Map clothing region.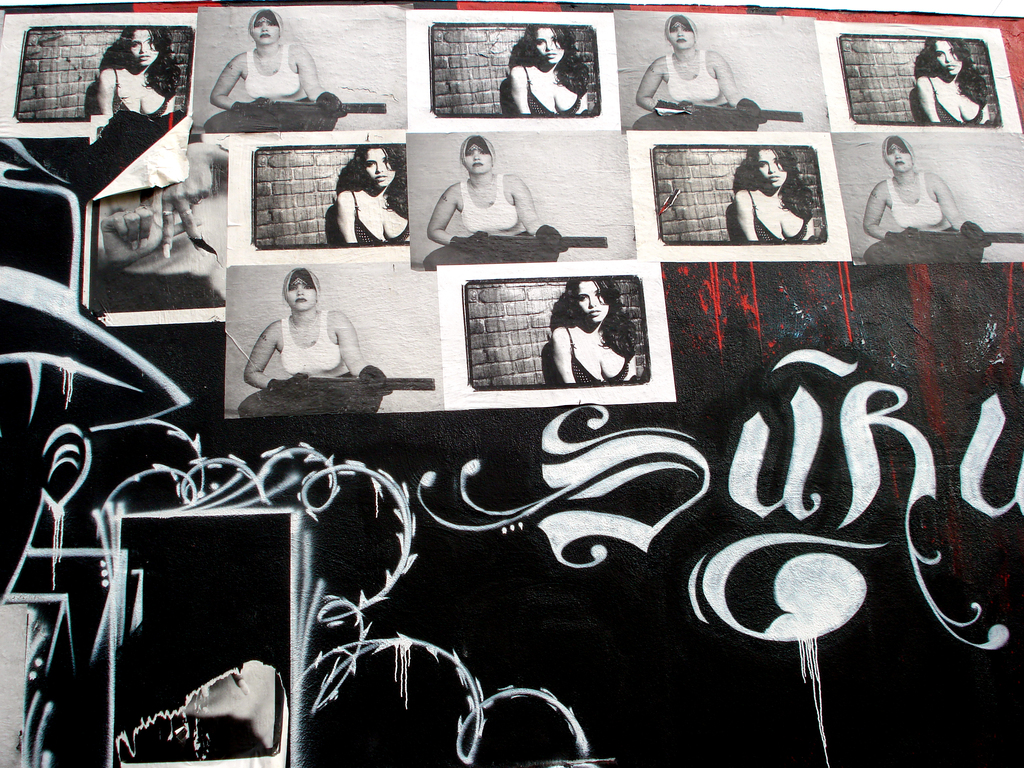
Mapped to box(570, 330, 631, 381).
